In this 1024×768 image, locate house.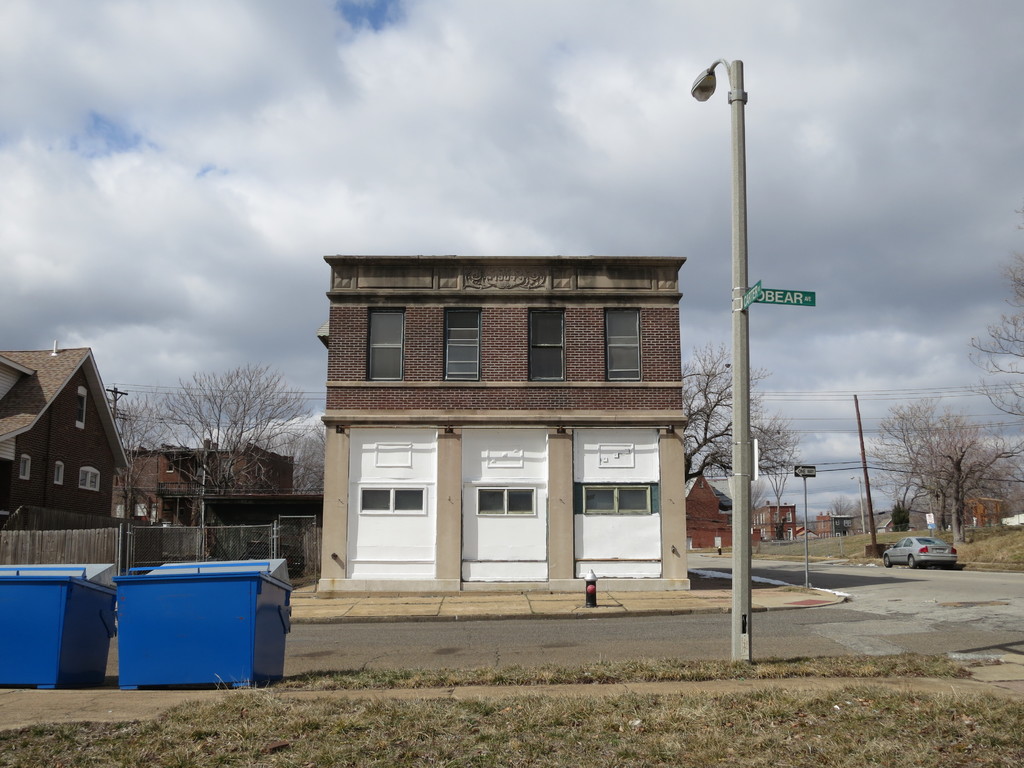
Bounding box: (308, 248, 691, 591).
